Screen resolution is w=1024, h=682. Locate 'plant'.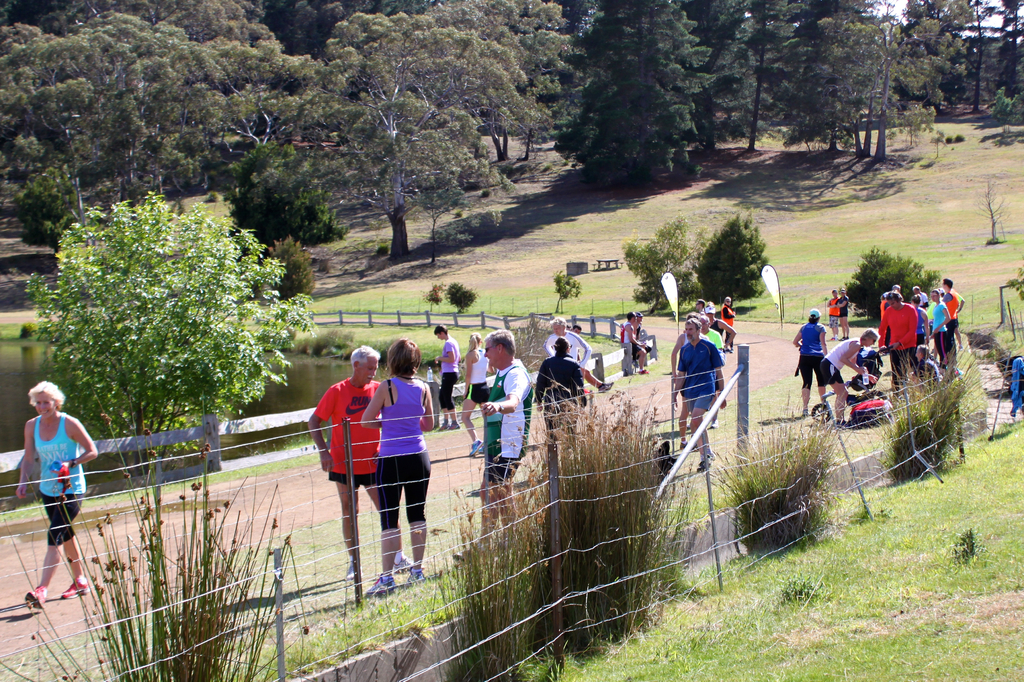
[426,283,444,301].
